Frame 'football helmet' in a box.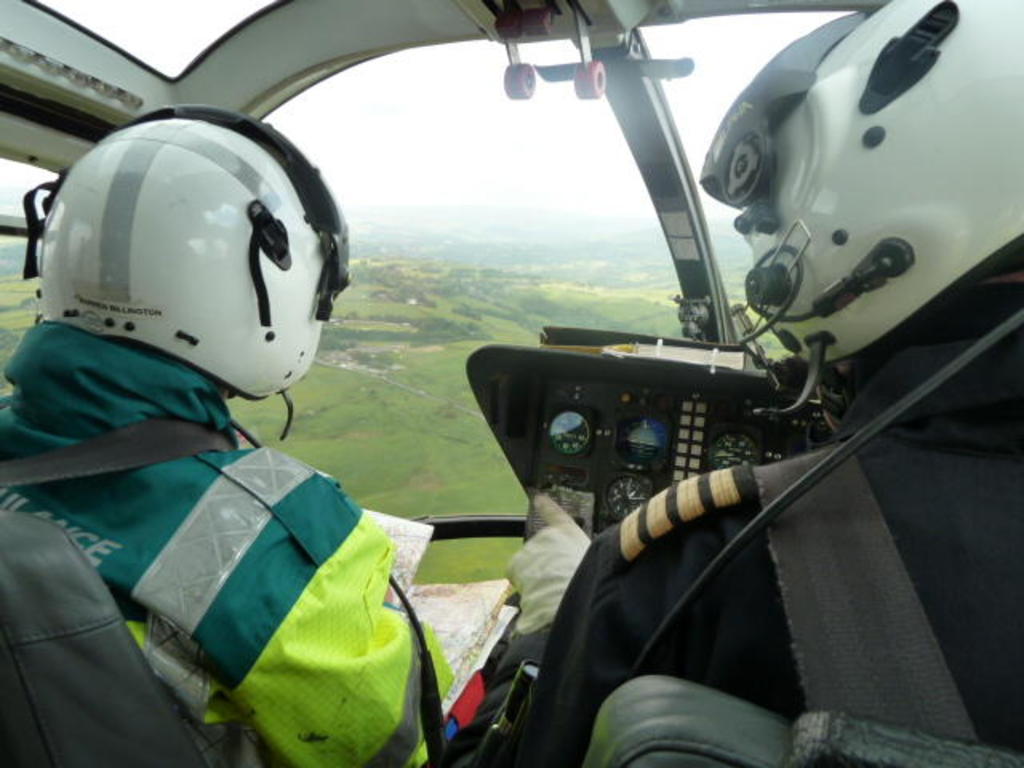
detection(24, 120, 338, 416).
